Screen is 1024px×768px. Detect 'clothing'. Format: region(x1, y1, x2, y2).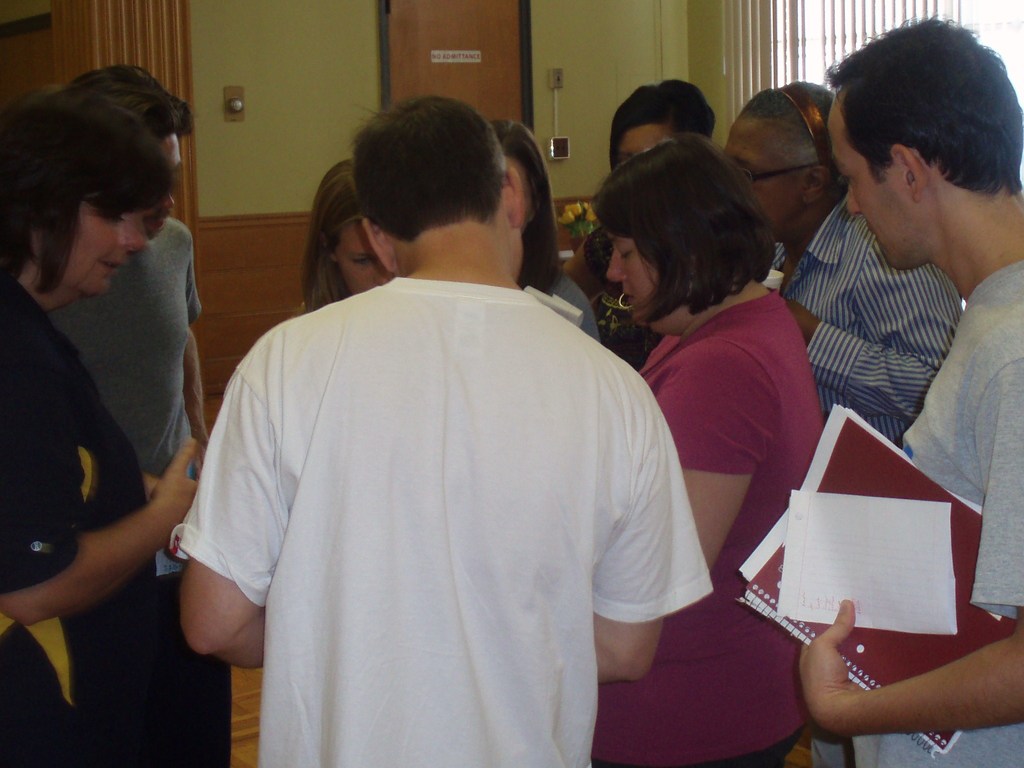
region(842, 262, 1023, 767).
